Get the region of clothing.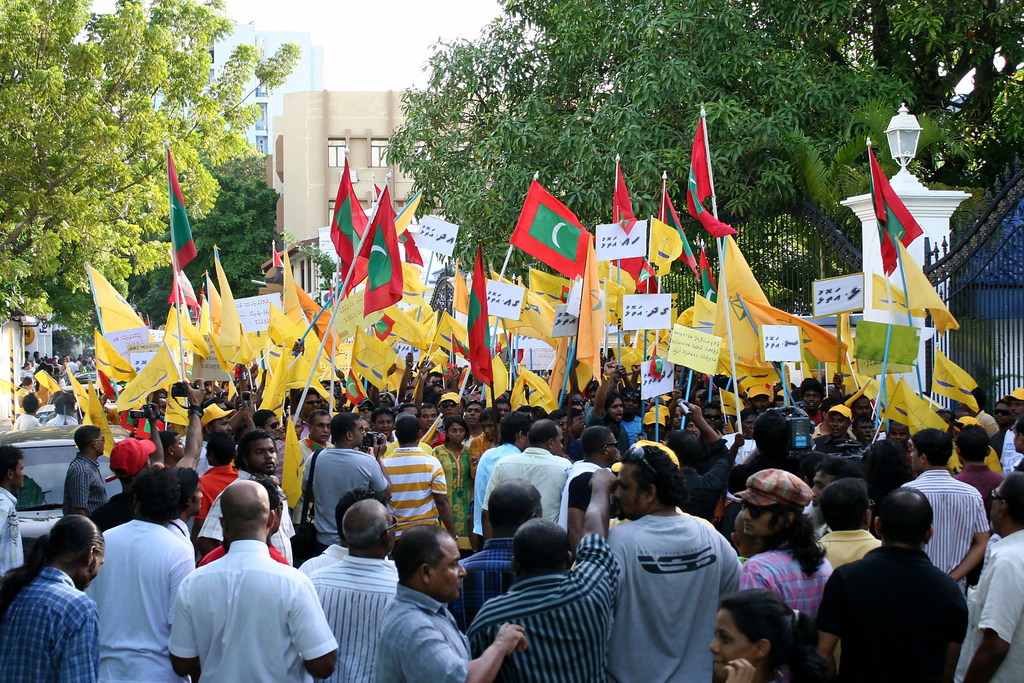
307 551 394 682.
